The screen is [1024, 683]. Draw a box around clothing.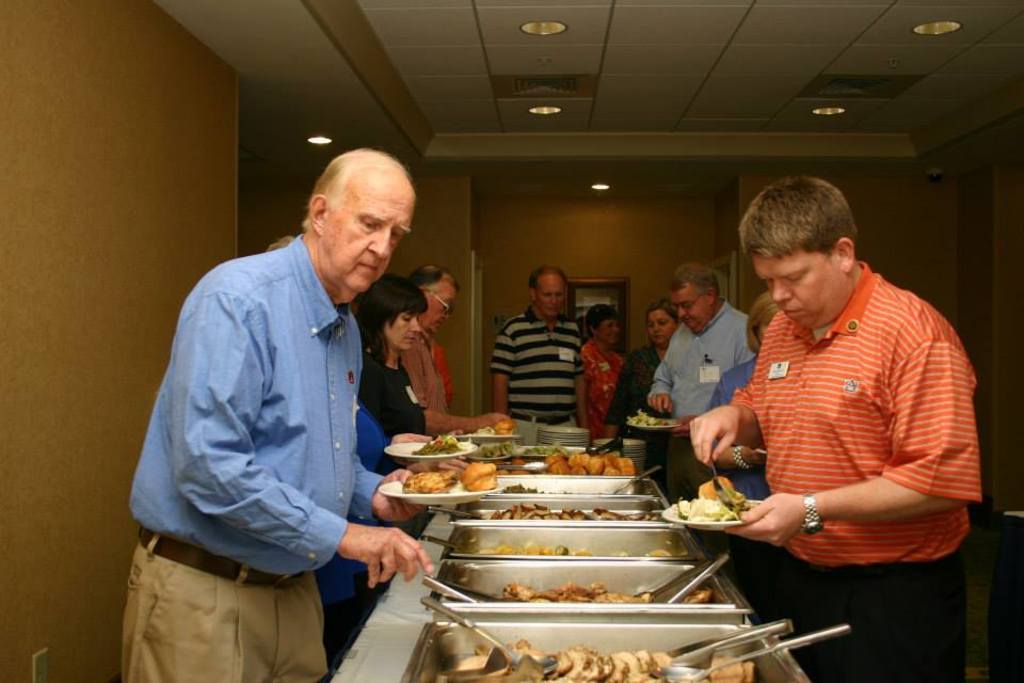
<region>398, 331, 449, 414</region>.
